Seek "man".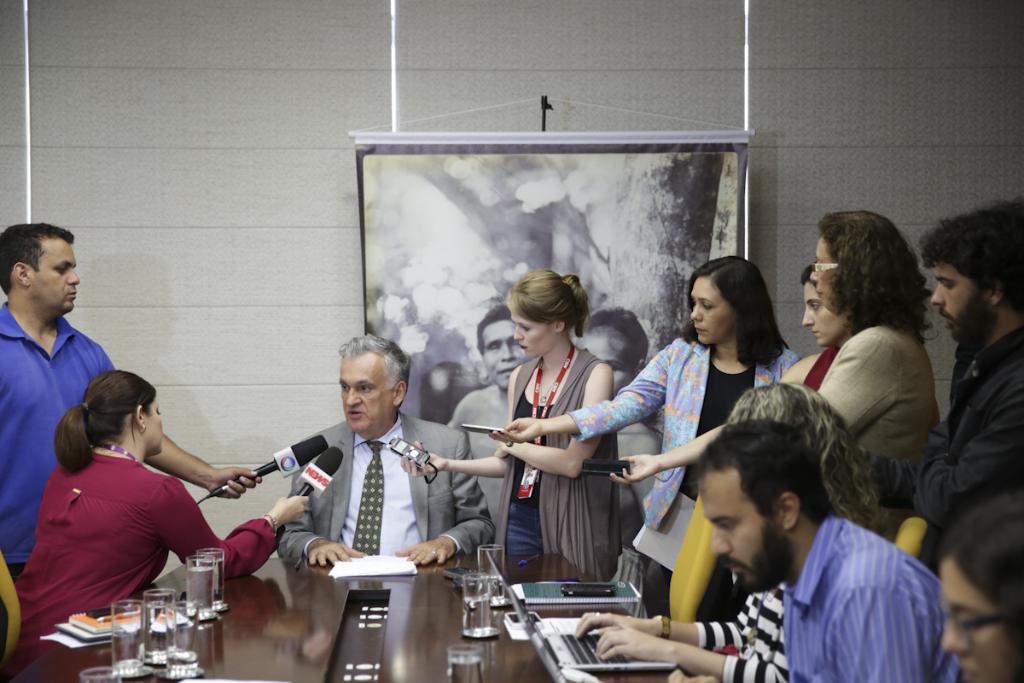
275/333/503/569.
